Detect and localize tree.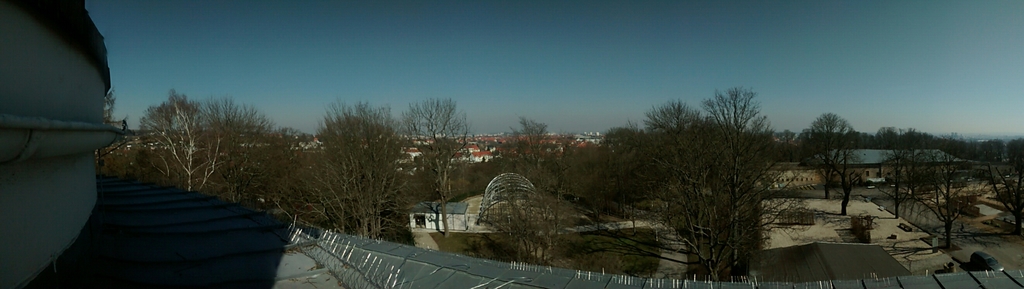
Localized at <bbox>569, 117, 653, 205</bbox>.
